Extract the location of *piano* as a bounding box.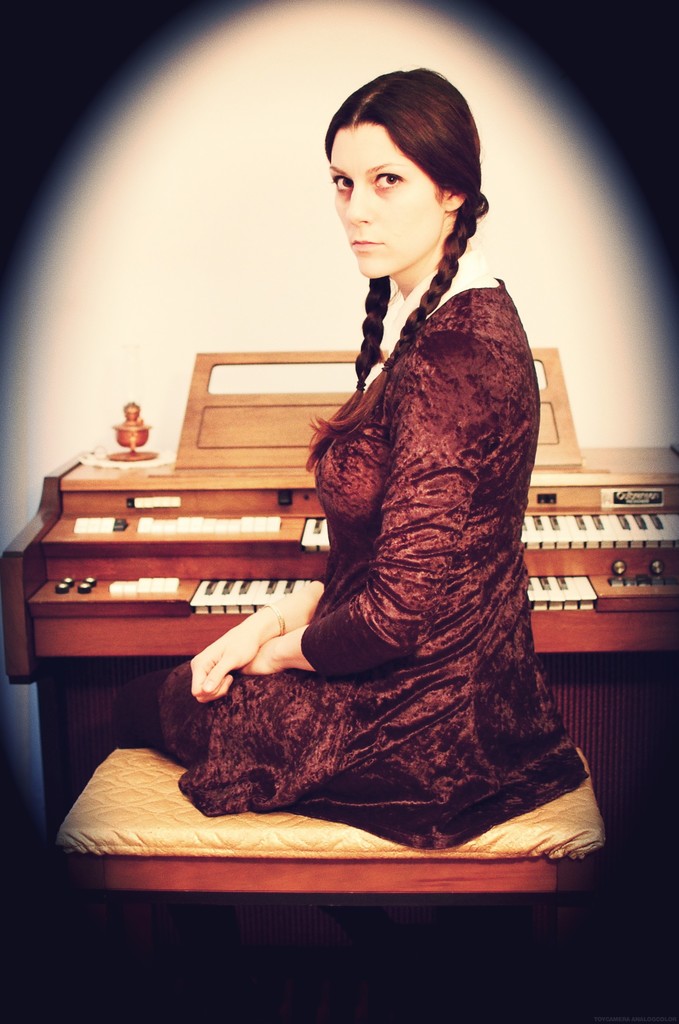
8:449:422:712.
